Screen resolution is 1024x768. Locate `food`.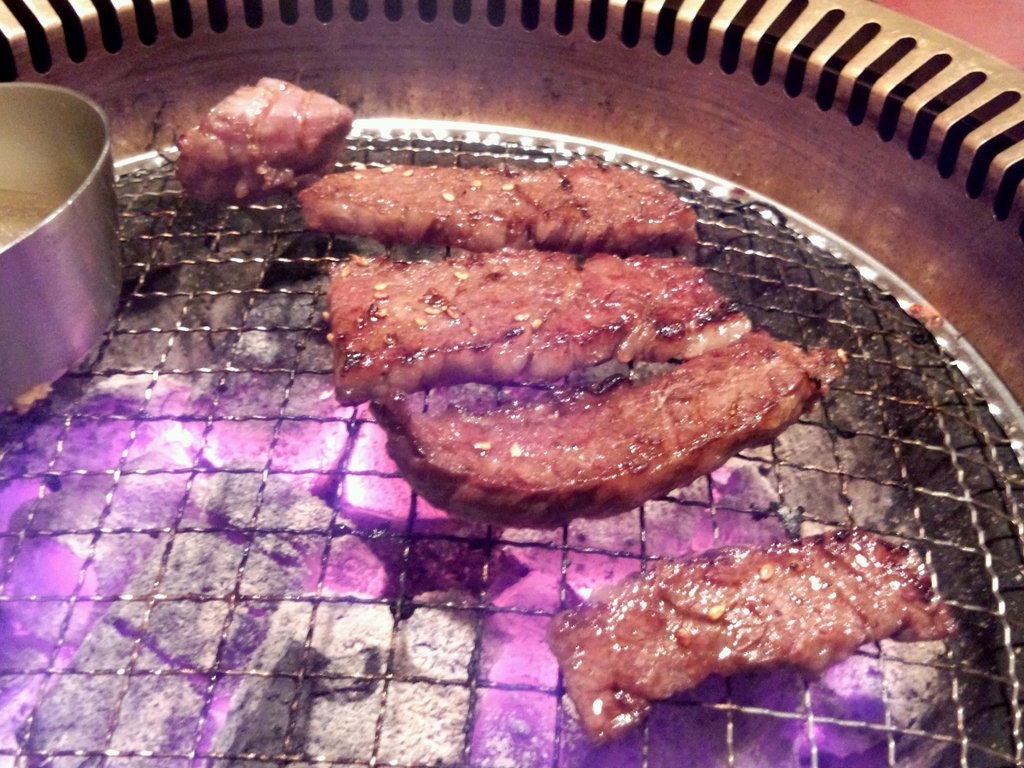
locate(336, 252, 758, 413).
